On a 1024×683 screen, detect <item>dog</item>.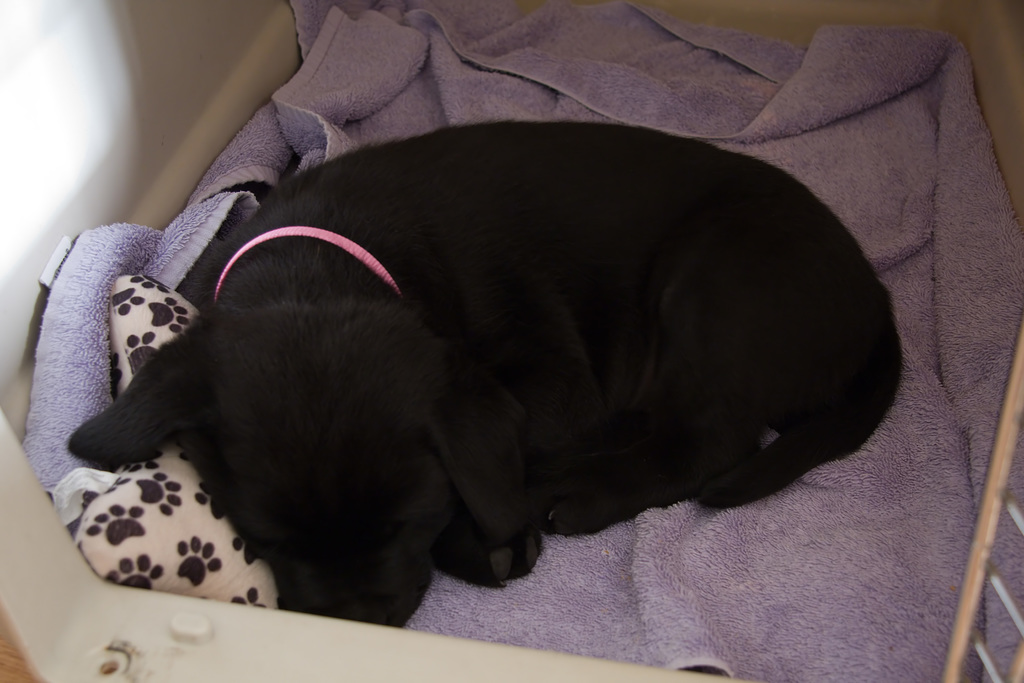
(63, 117, 908, 624).
